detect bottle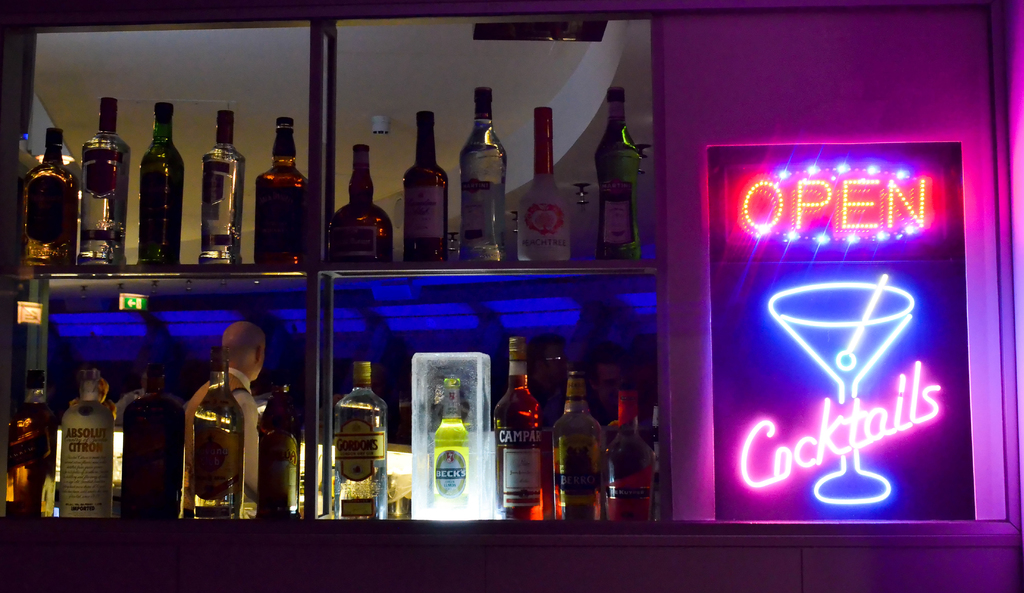
bbox(138, 96, 180, 268)
